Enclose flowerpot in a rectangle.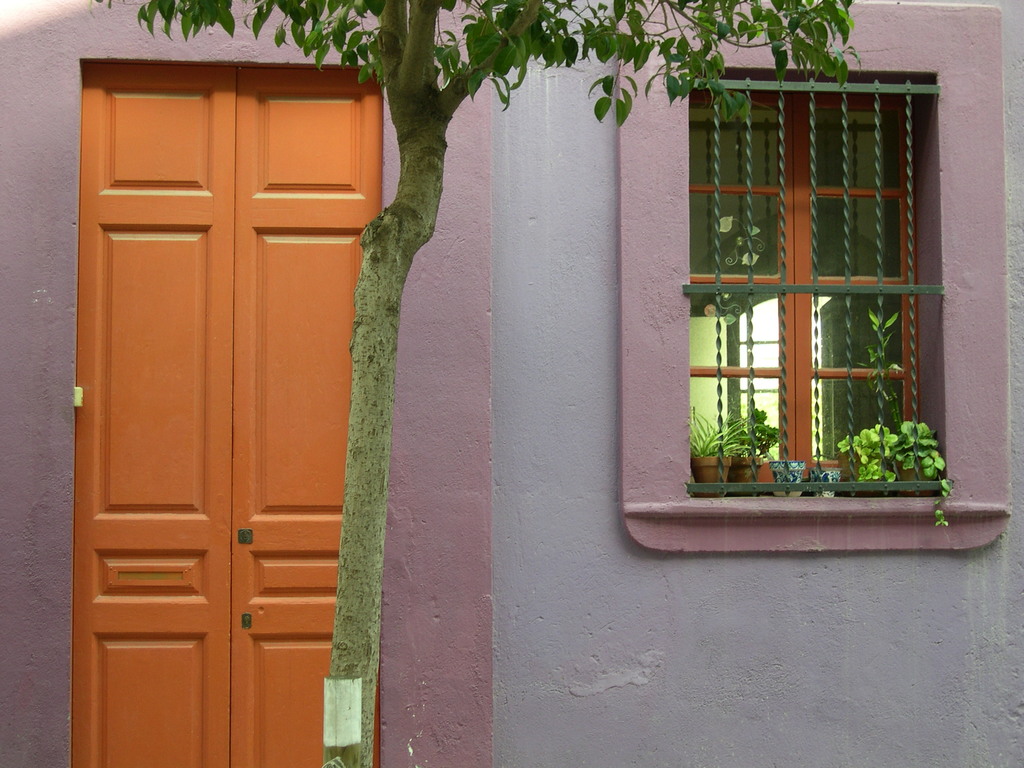
x1=767 y1=461 x2=803 y2=487.
